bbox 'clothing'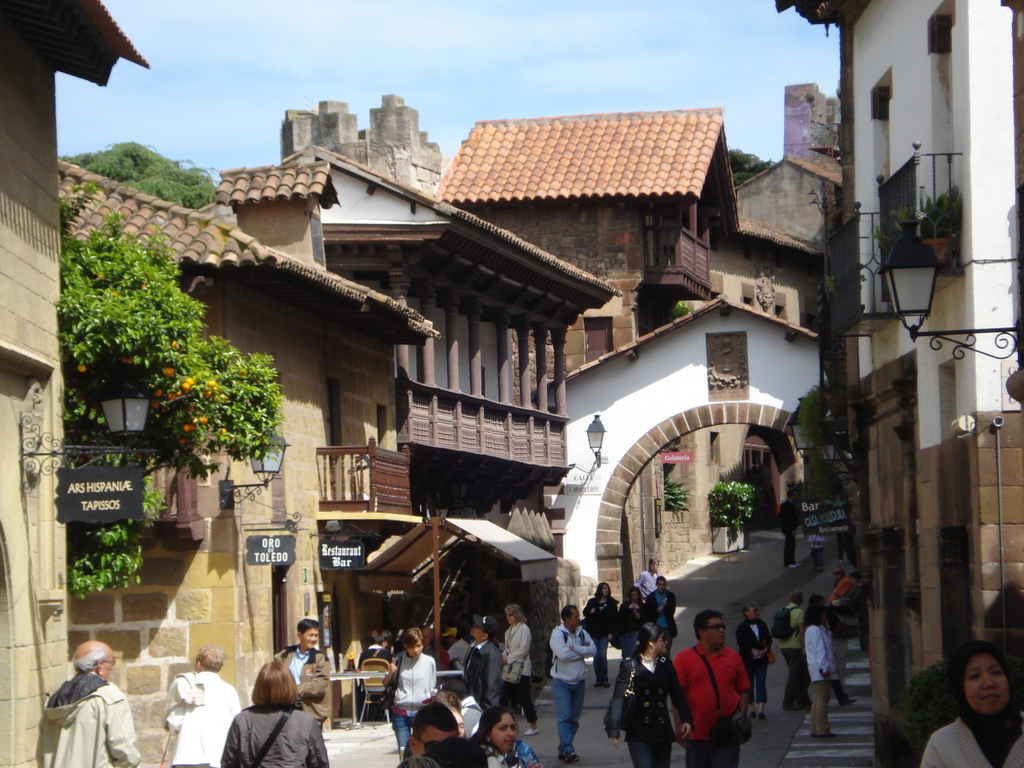
left=214, top=709, right=336, bottom=767
